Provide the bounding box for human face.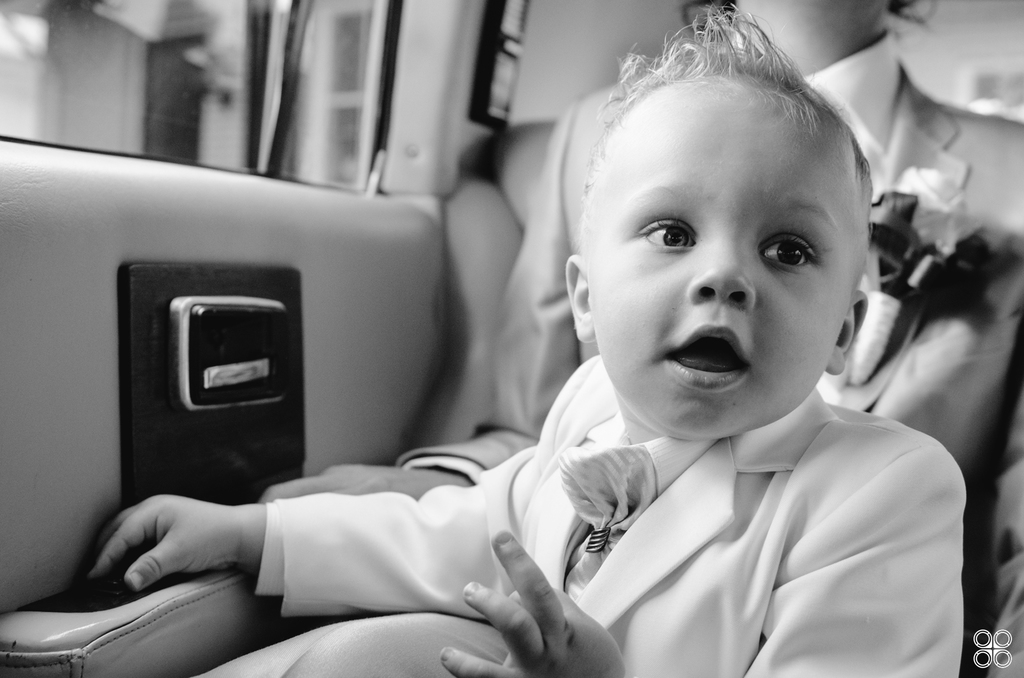
locate(581, 75, 860, 439).
